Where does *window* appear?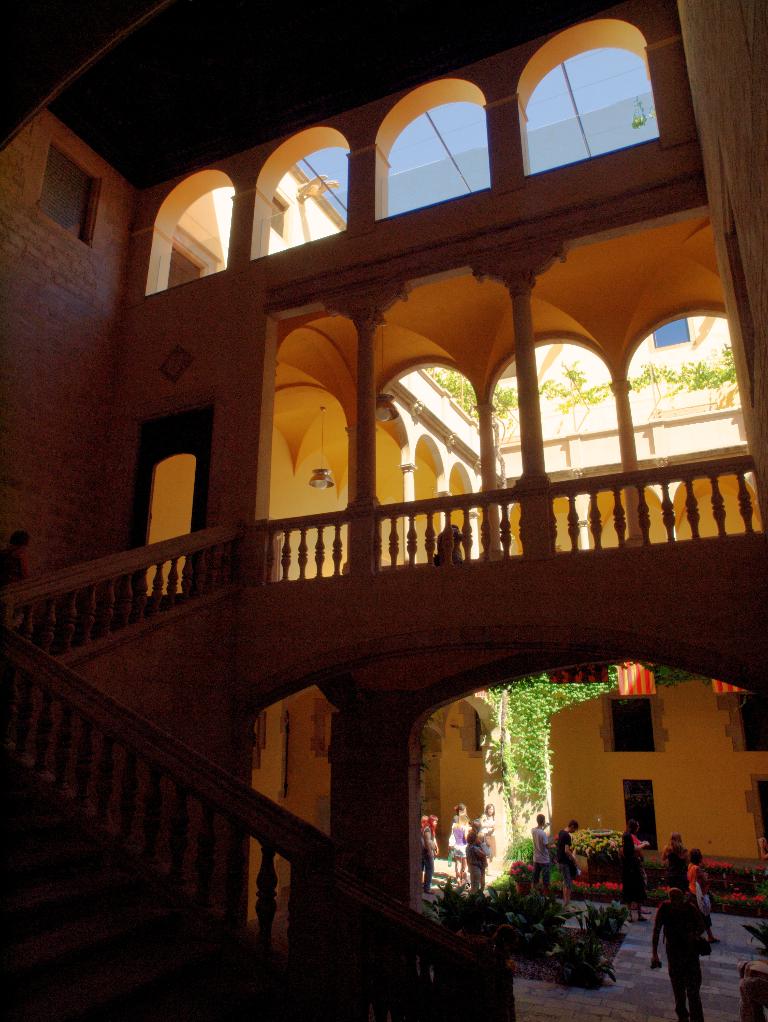
Appears at l=165, t=228, r=217, b=291.
